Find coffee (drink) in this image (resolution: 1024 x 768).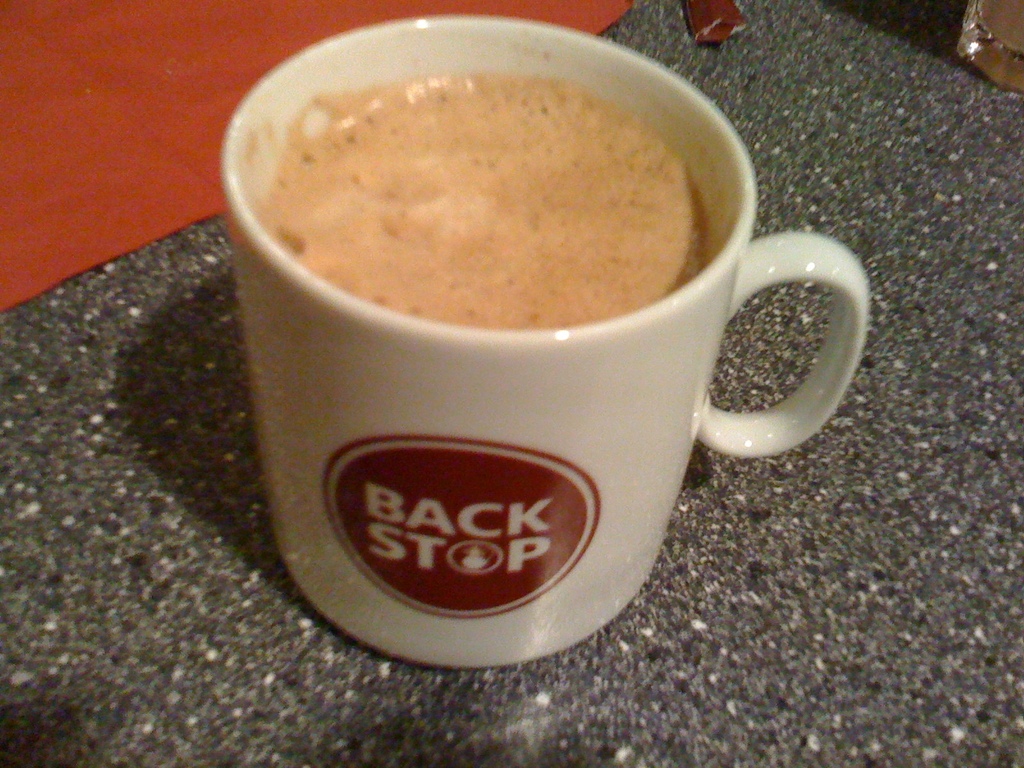
254, 68, 700, 323.
